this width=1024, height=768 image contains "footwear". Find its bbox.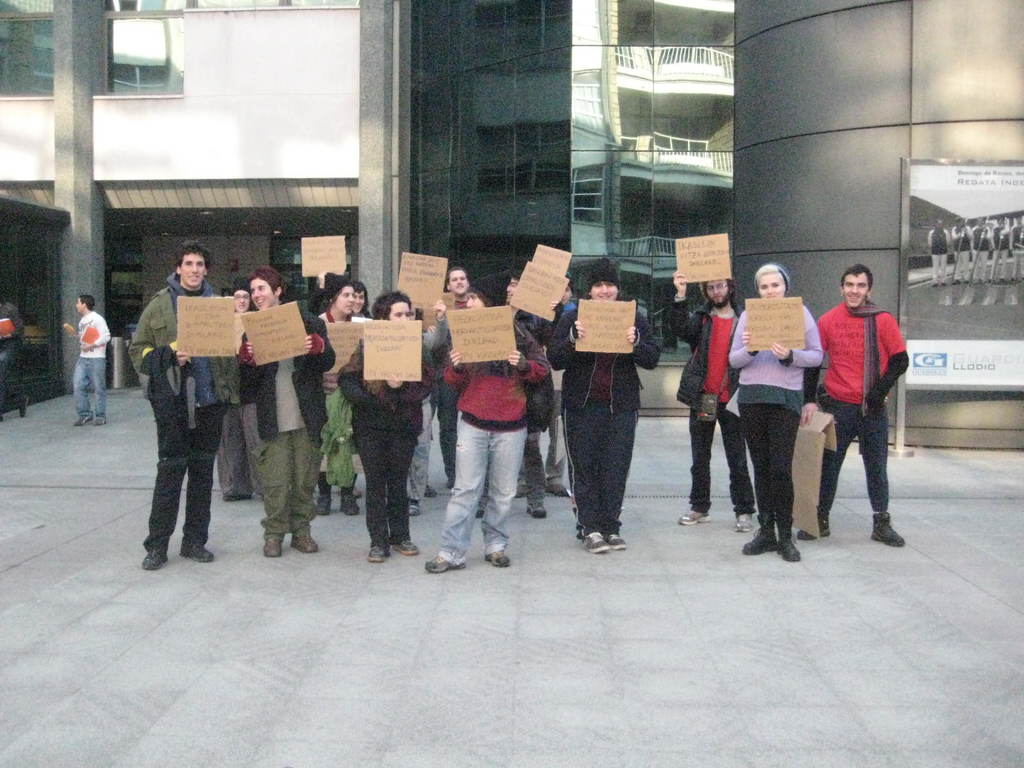
box=[317, 493, 332, 516].
